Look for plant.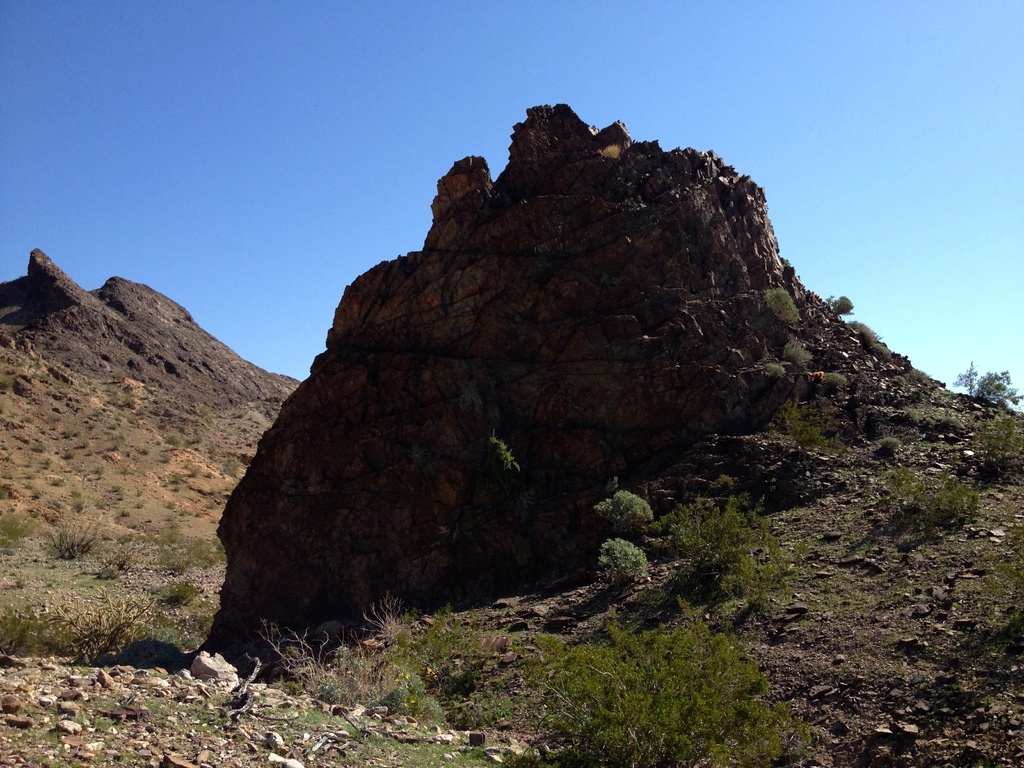
Found: {"x1": 531, "y1": 595, "x2": 817, "y2": 767}.
